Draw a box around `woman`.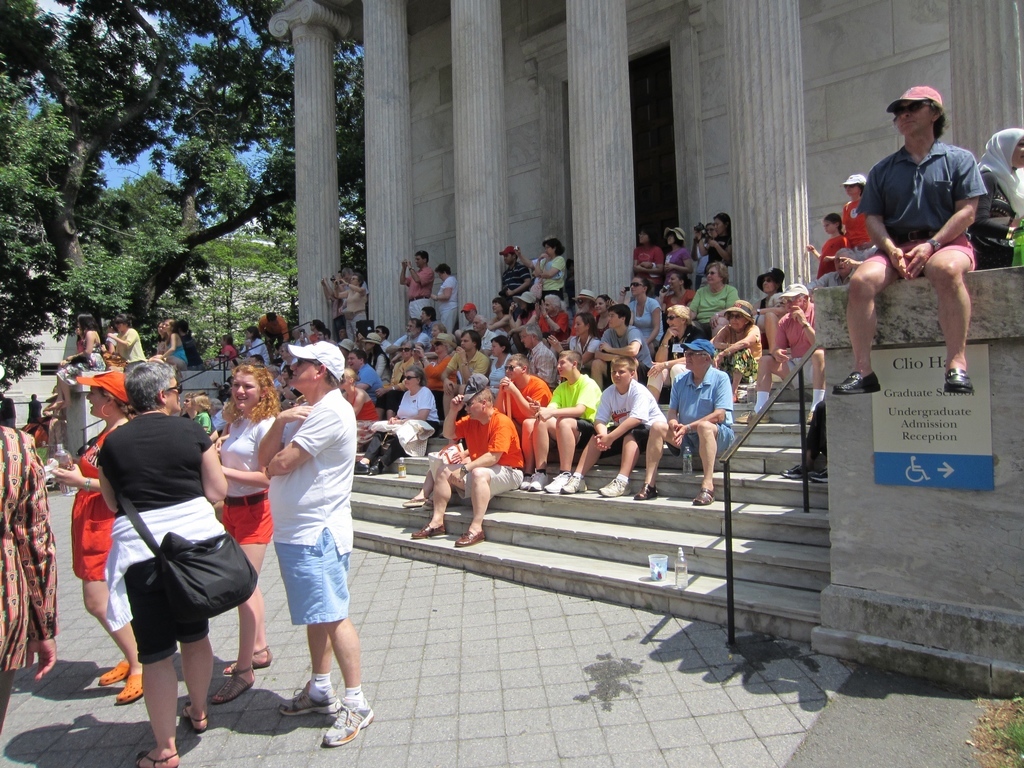
645 306 710 397.
